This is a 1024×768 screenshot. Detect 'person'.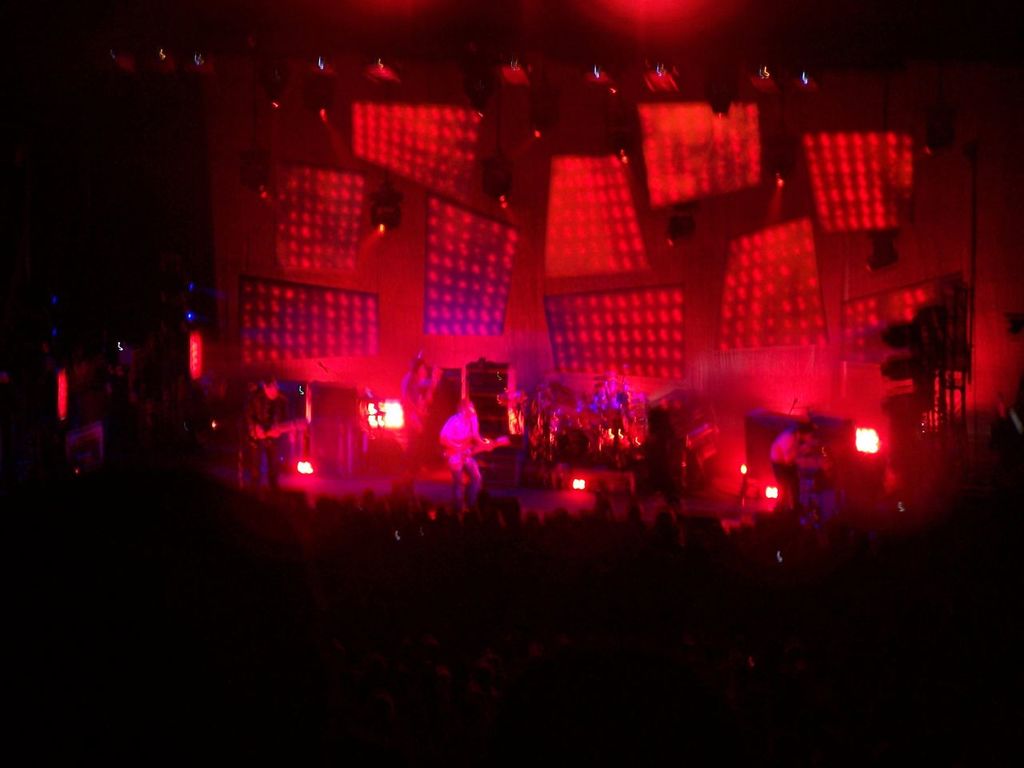
x1=442 y1=398 x2=494 y2=512.
